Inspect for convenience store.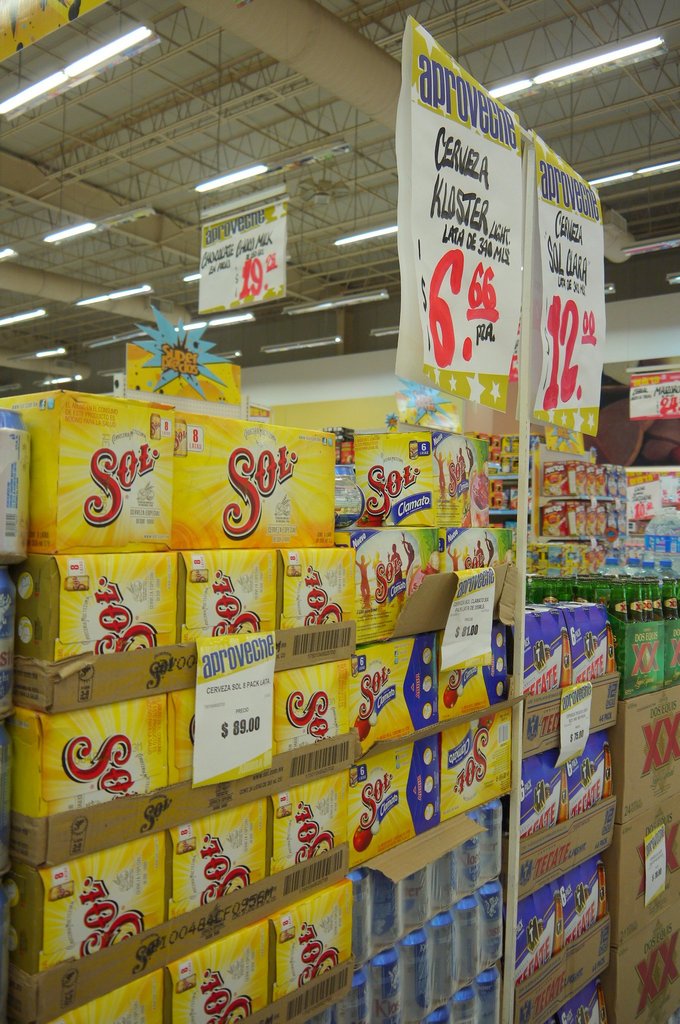
Inspection: {"x1": 26, "y1": 59, "x2": 679, "y2": 1023}.
